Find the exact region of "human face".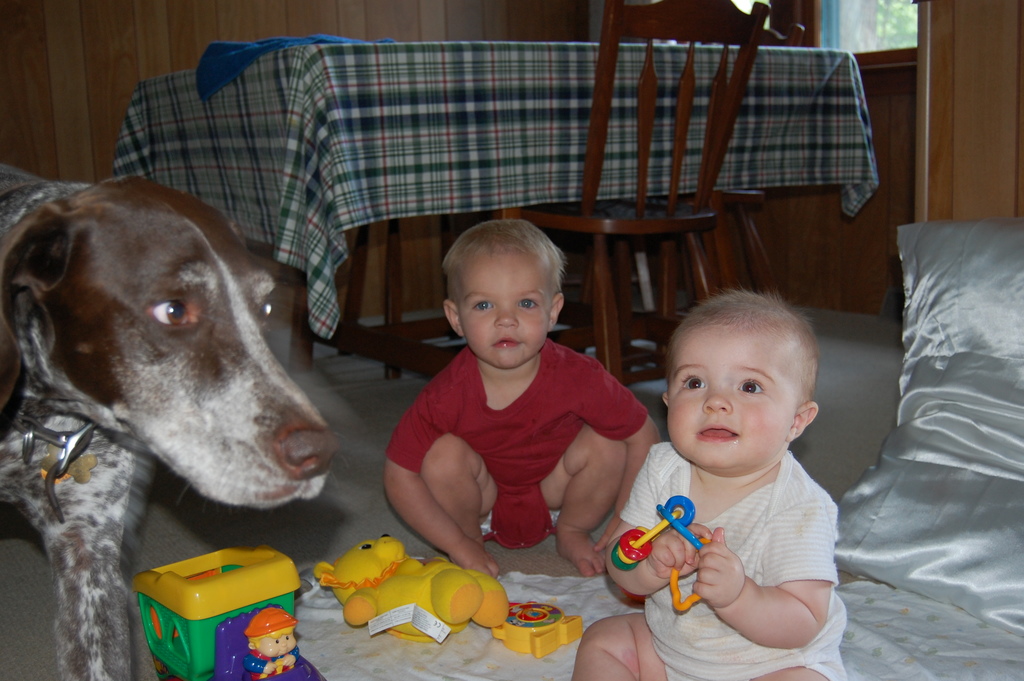
Exact region: crop(254, 627, 296, 657).
